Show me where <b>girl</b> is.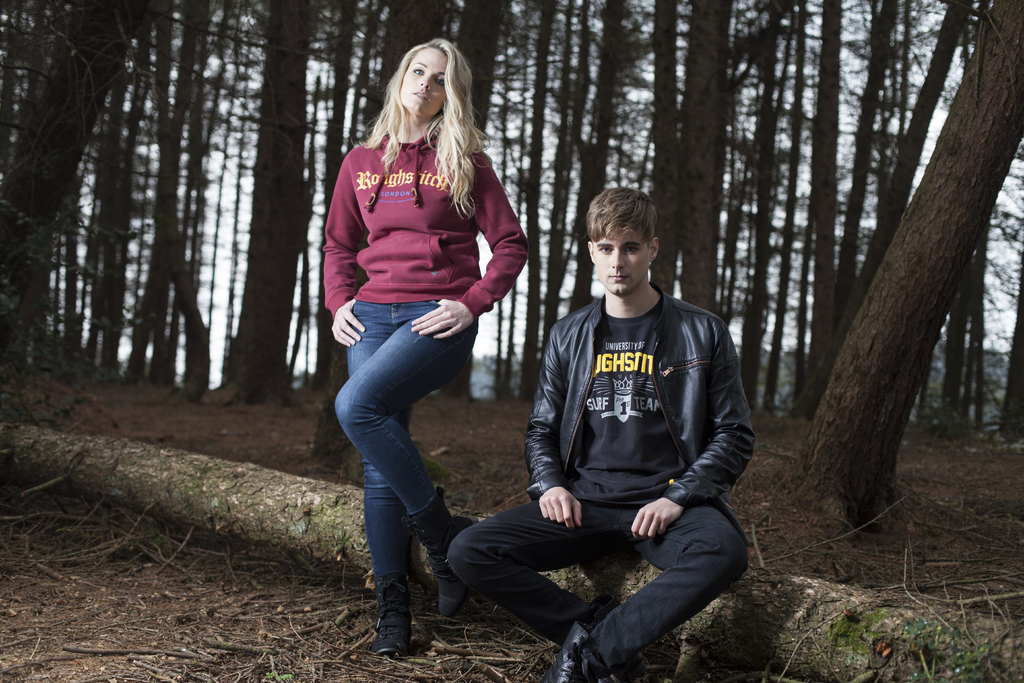
<b>girl</b> is at {"left": 321, "top": 28, "right": 531, "bottom": 650}.
